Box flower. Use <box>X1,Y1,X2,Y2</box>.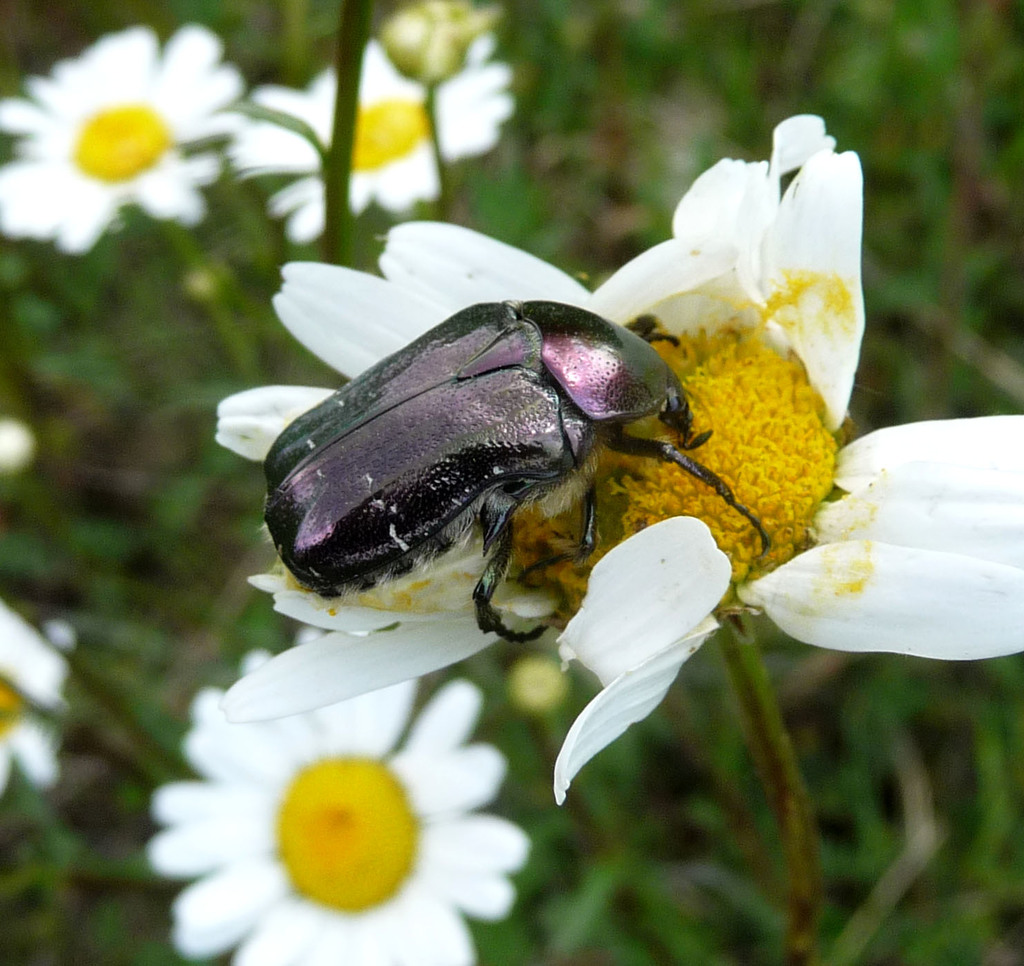
<box>143,495,569,851</box>.
